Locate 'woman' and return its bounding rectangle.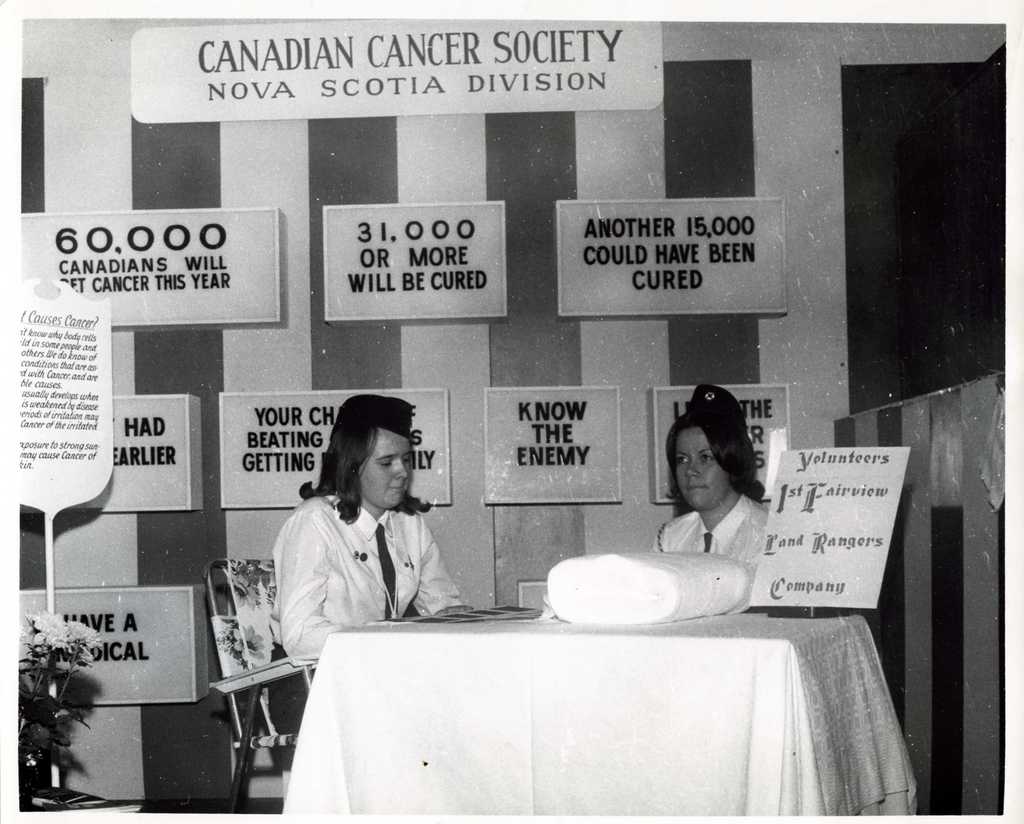
<box>255,421,459,768</box>.
